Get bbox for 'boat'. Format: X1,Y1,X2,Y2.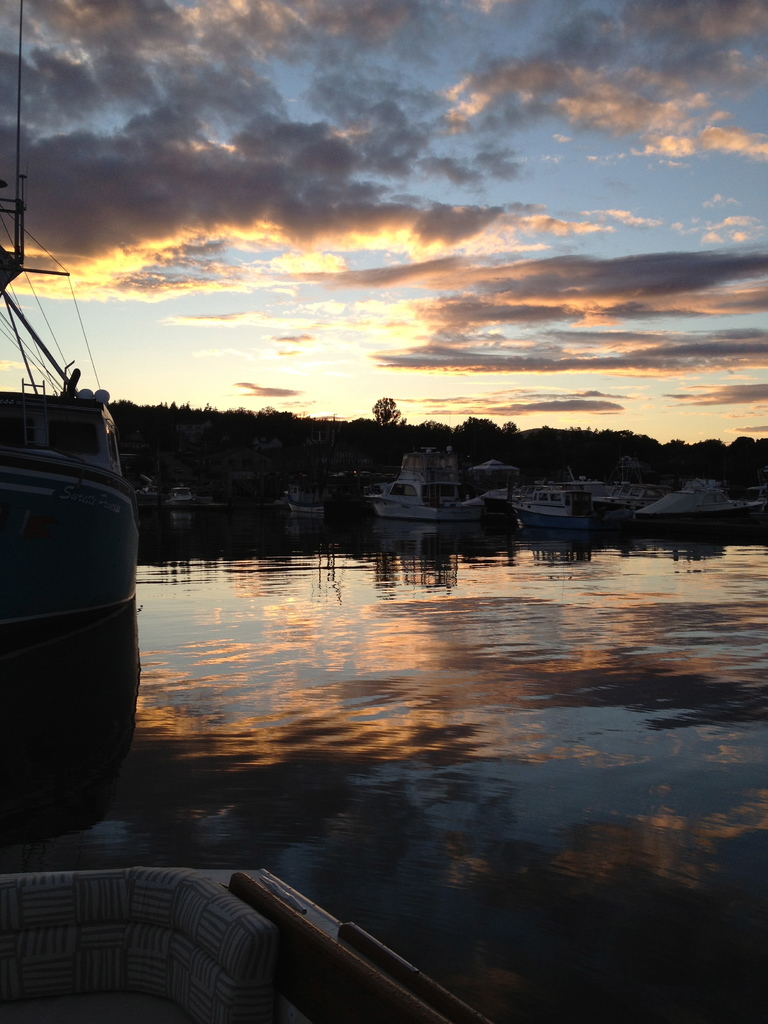
516,477,582,524.
